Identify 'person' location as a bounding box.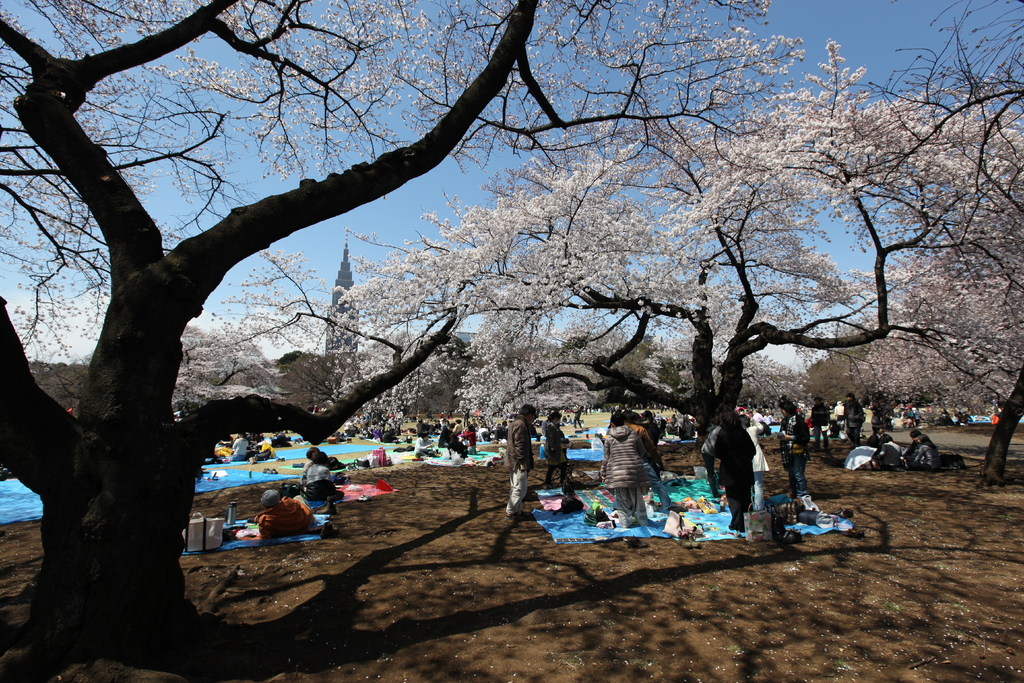
<bbox>741, 413, 771, 510</bbox>.
